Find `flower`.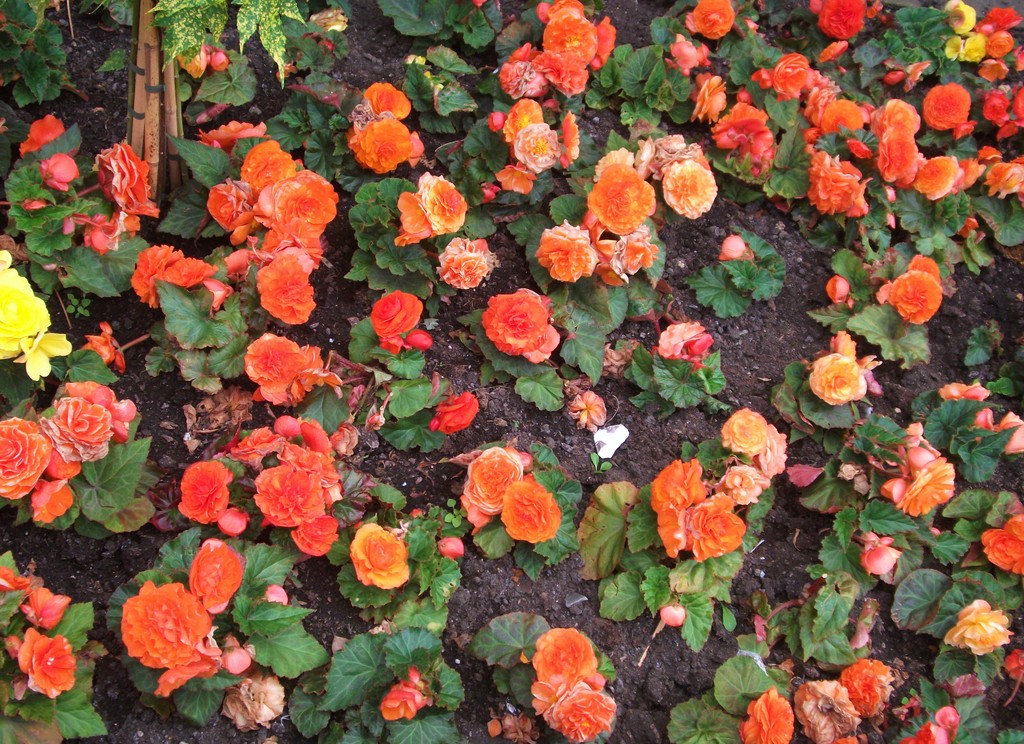
(841,659,891,718).
